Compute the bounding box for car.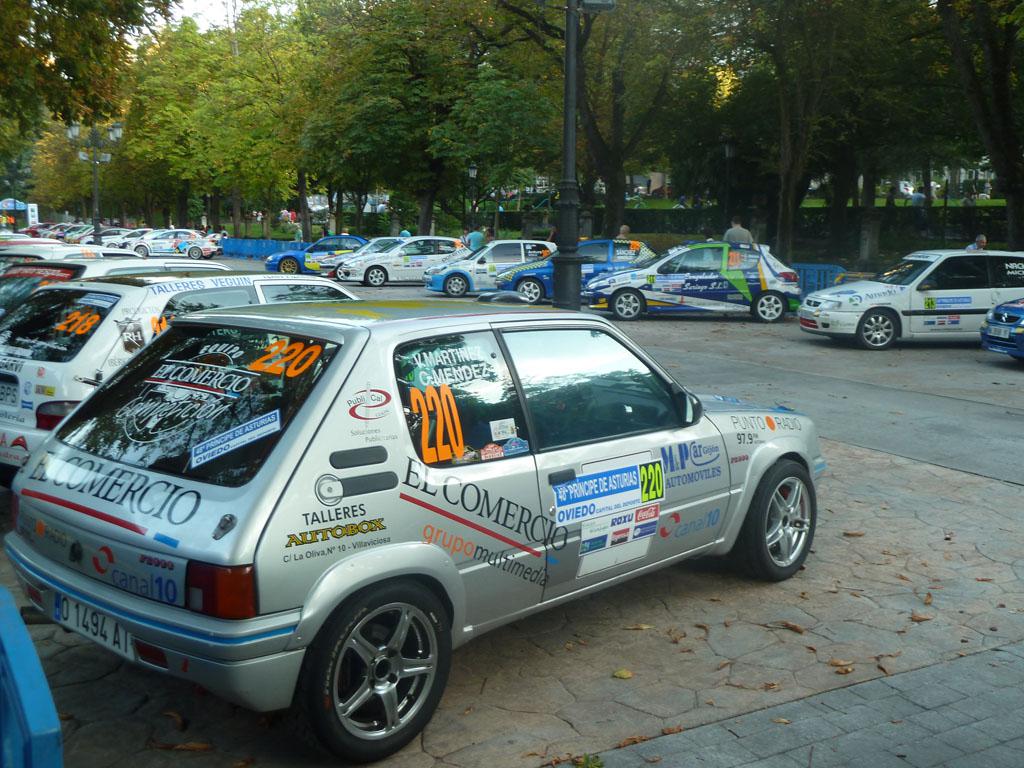
detection(980, 292, 1023, 360).
